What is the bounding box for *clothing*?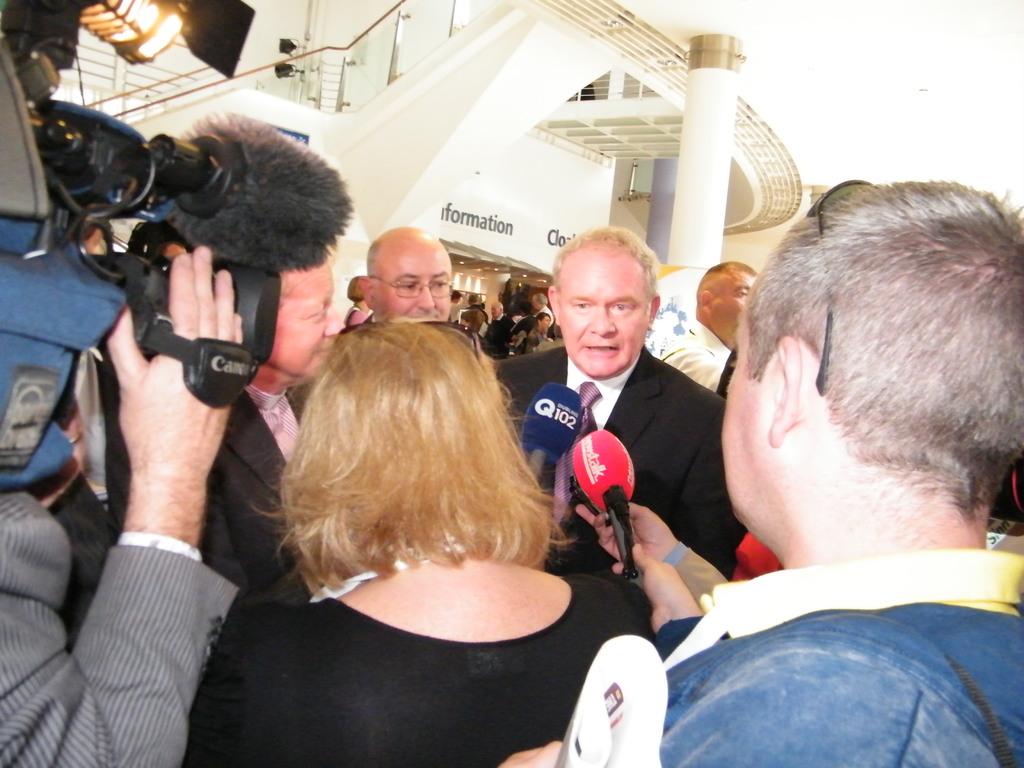
{"left": 0, "top": 488, "right": 239, "bottom": 767}.
